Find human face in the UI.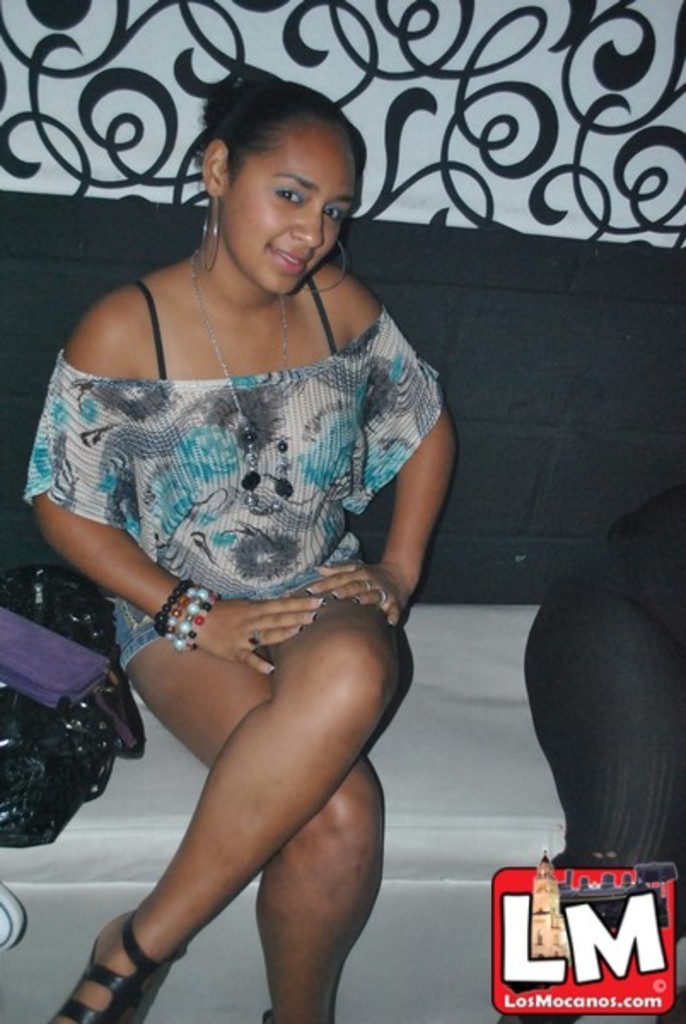
UI element at (left=224, top=121, right=358, bottom=297).
